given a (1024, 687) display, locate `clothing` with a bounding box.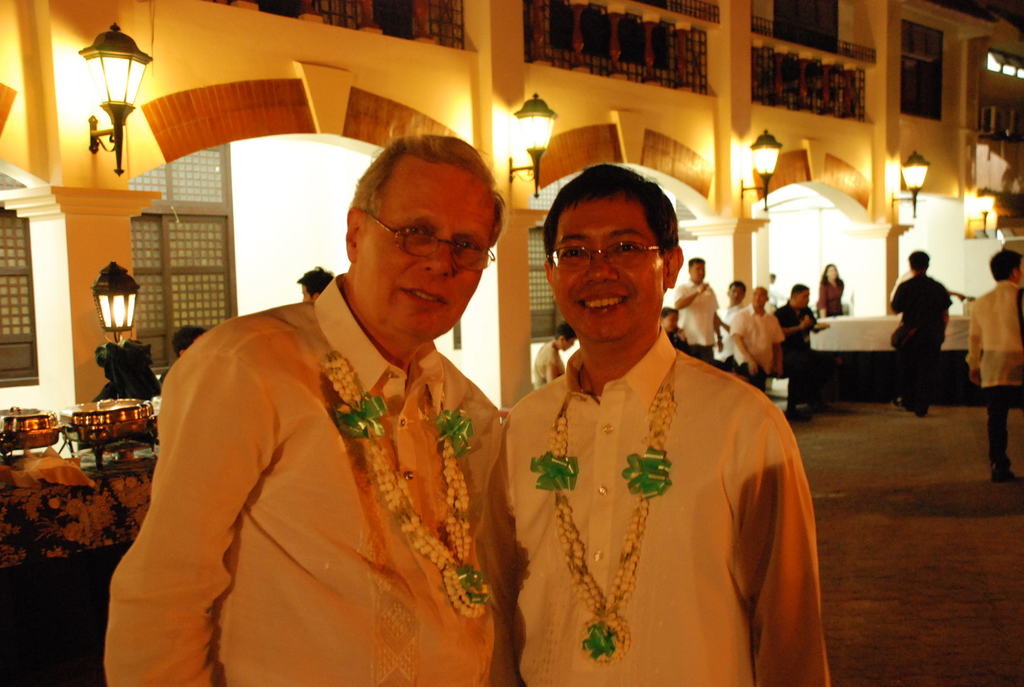
Located: detection(970, 282, 1023, 384).
